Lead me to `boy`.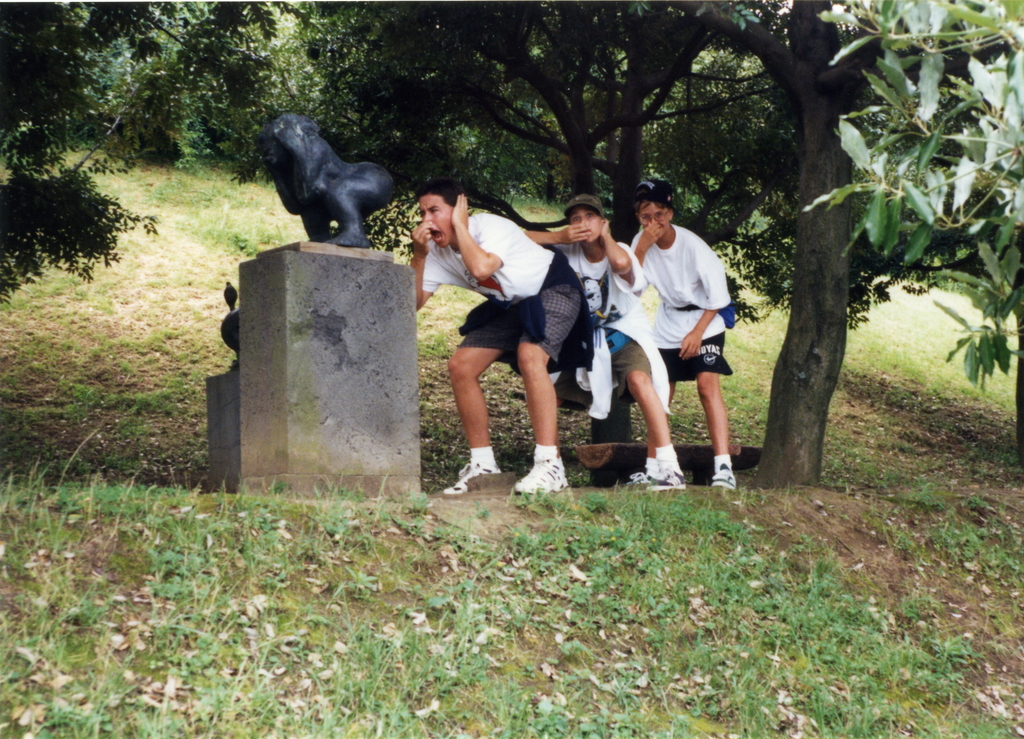
Lead to <box>627,174,737,484</box>.
